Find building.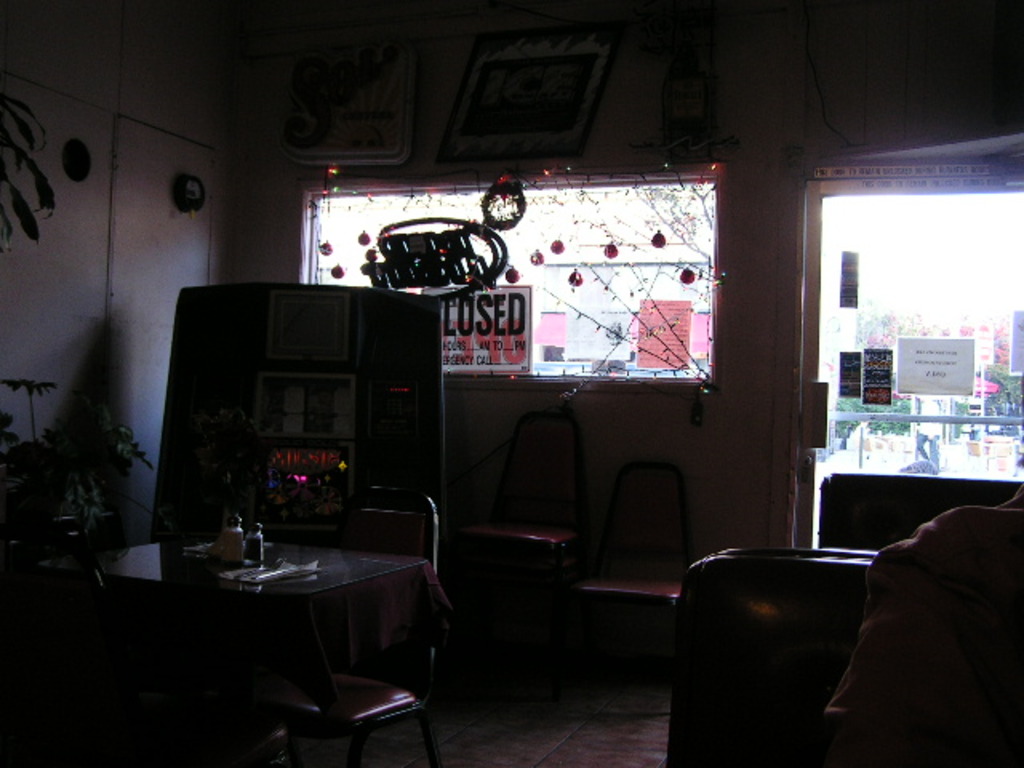
{"left": 0, "top": 0, "right": 1022, "bottom": 766}.
